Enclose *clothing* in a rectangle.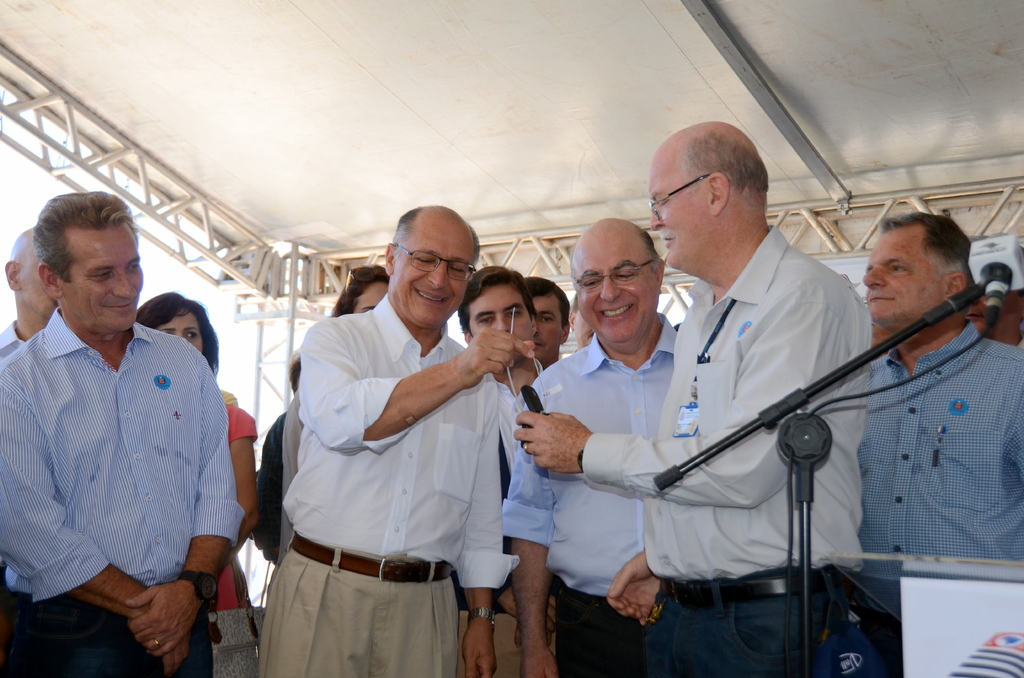
(9, 250, 246, 667).
